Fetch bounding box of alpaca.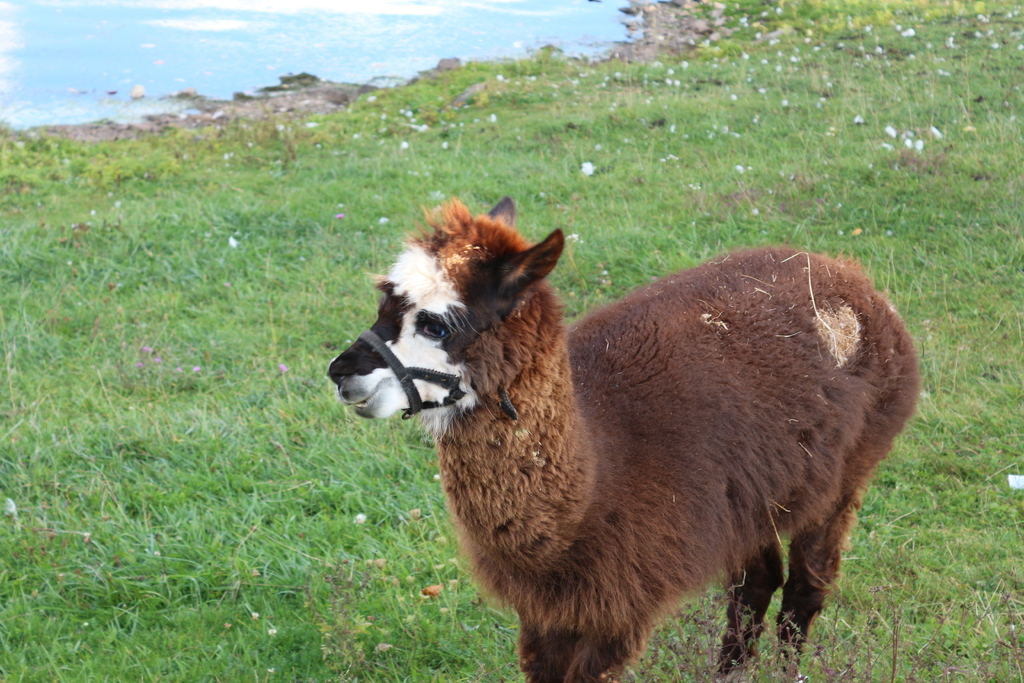
Bbox: left=330, top=197, right=926, bottom=682.
